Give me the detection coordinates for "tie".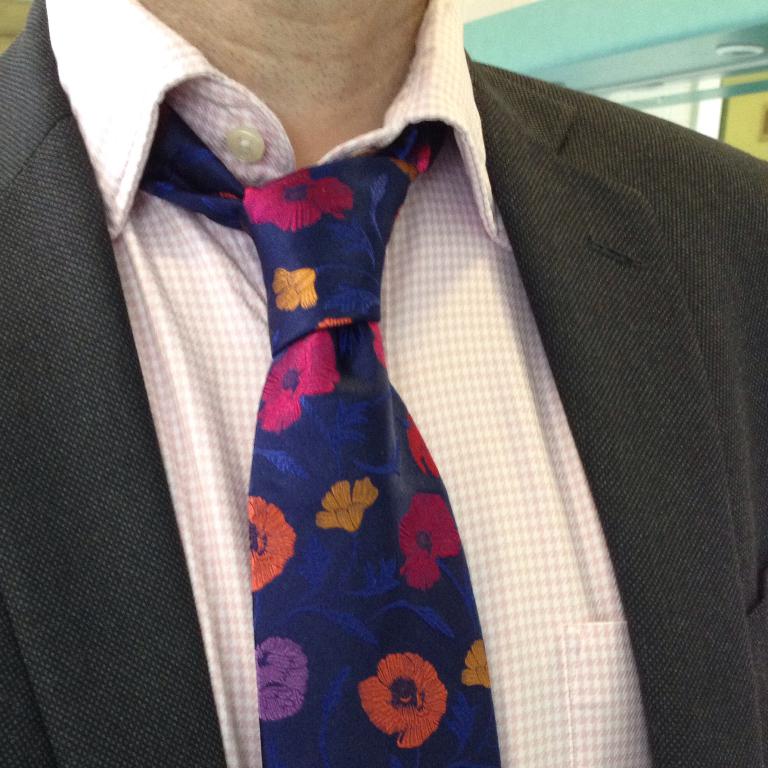
rect(145, 96, 502, 767).
